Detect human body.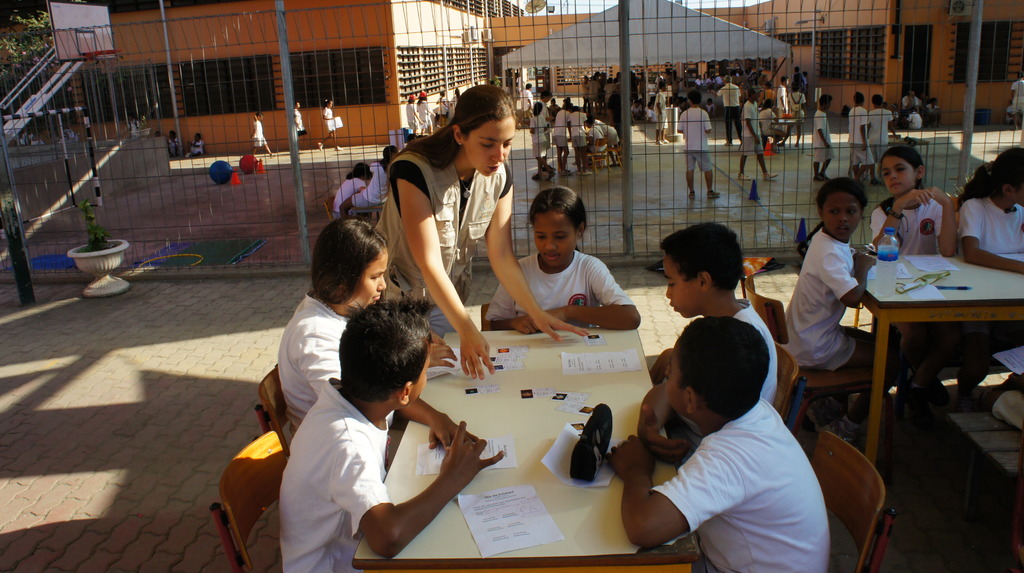
Detected at region(1006, 71, 1023, 129).
